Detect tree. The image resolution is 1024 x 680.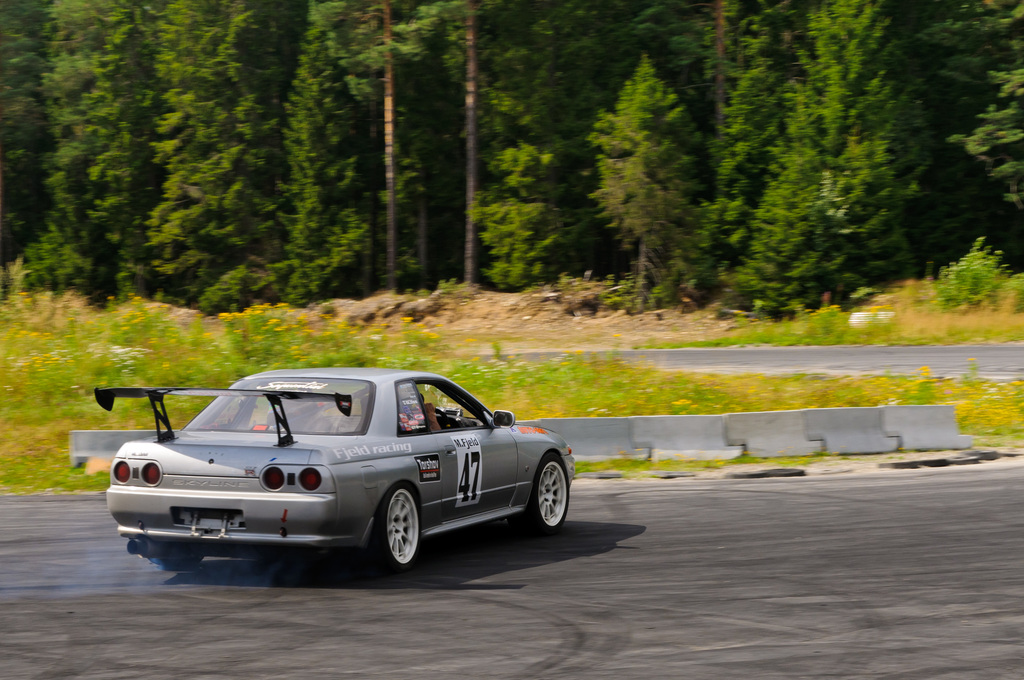
[left=588, top=39, right=723, bottom=264].
